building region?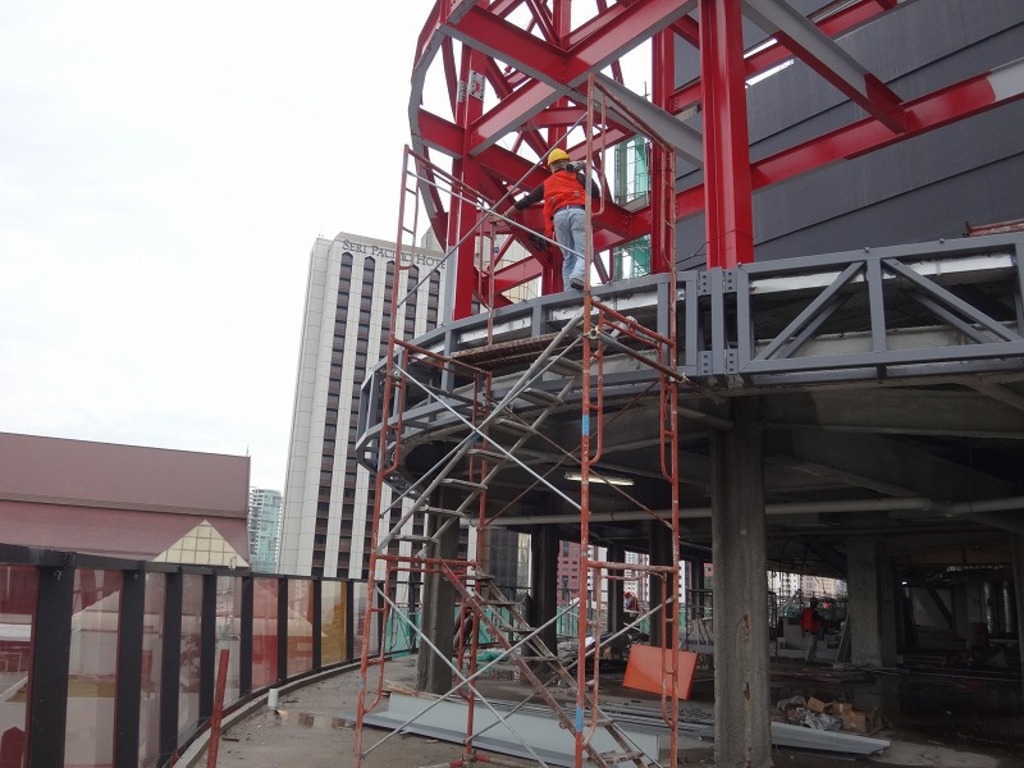
[left=0, top=0, right=1023, bottom=767]
